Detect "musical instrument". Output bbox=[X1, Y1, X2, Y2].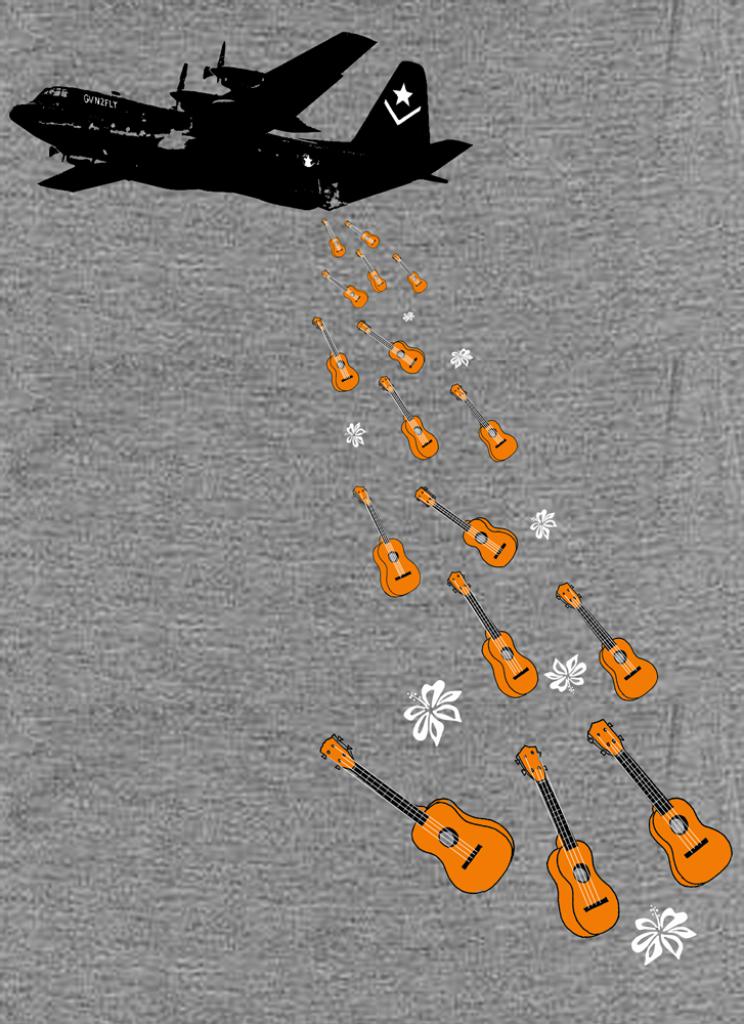
bbox=[307, 321, 362, 401].
